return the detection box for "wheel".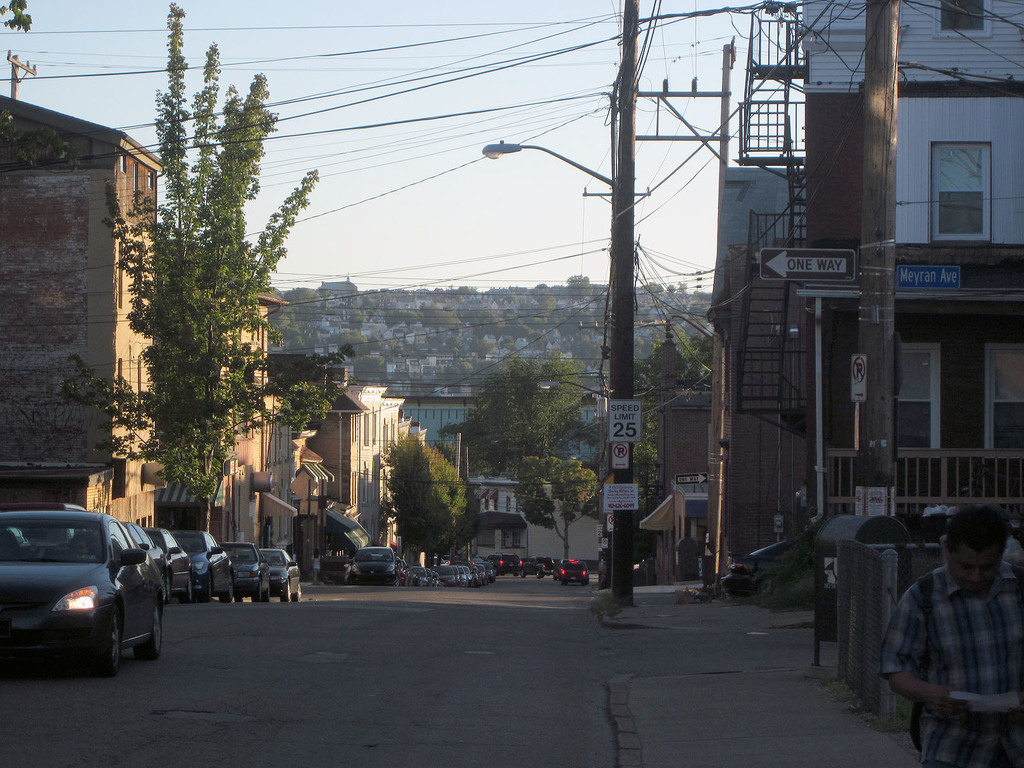
189/577/195/602.
